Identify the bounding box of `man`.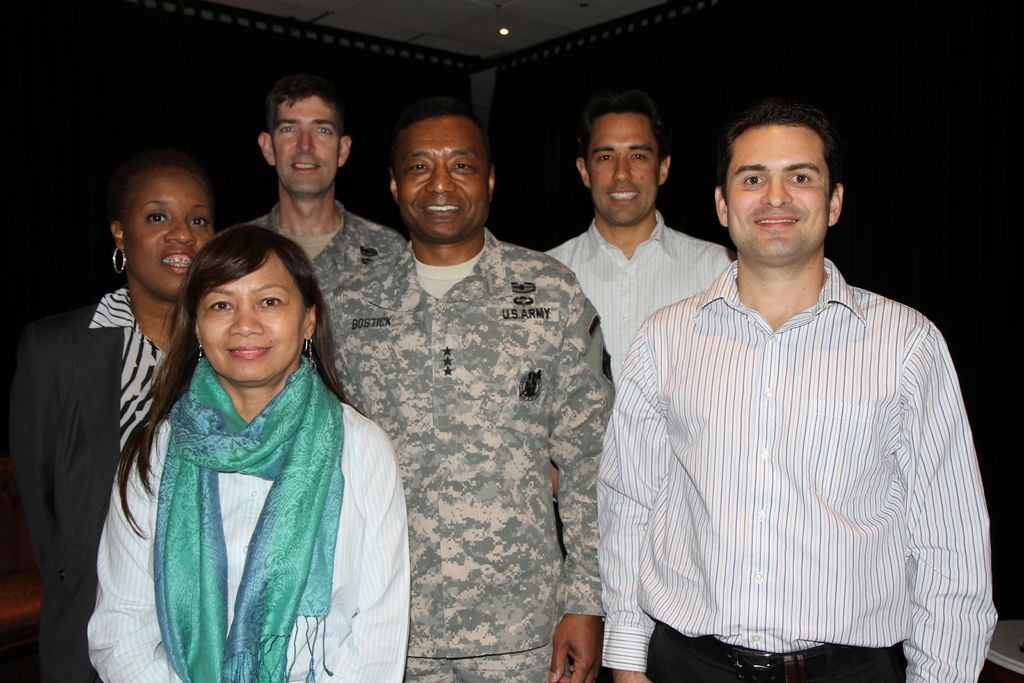
(600, 88, 982, 677).
